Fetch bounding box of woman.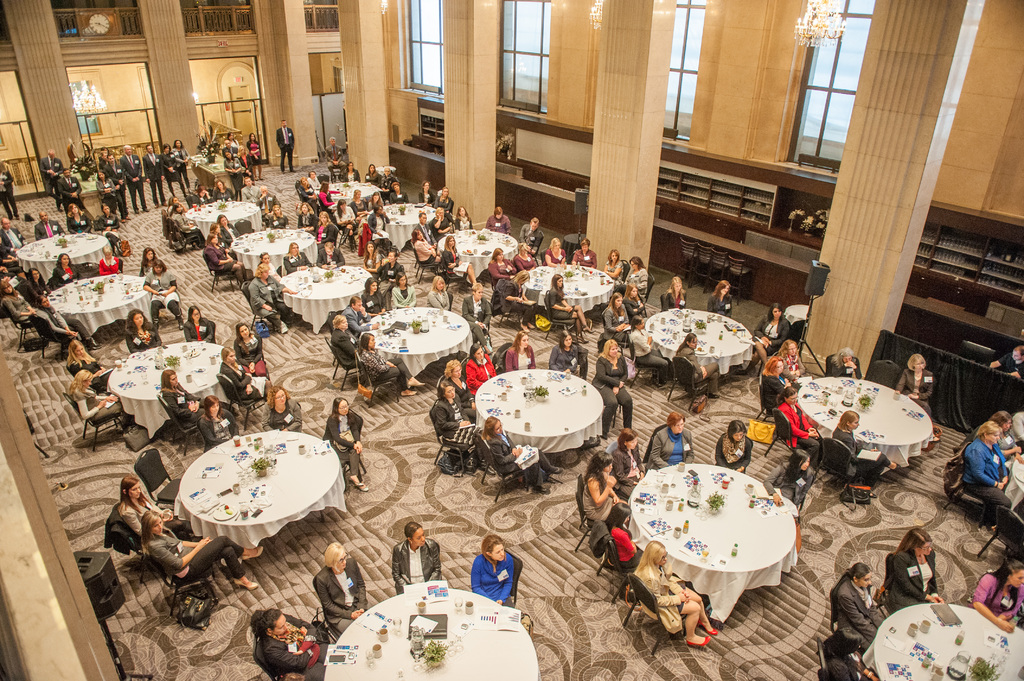
Bbox: (895,355,934,415).
